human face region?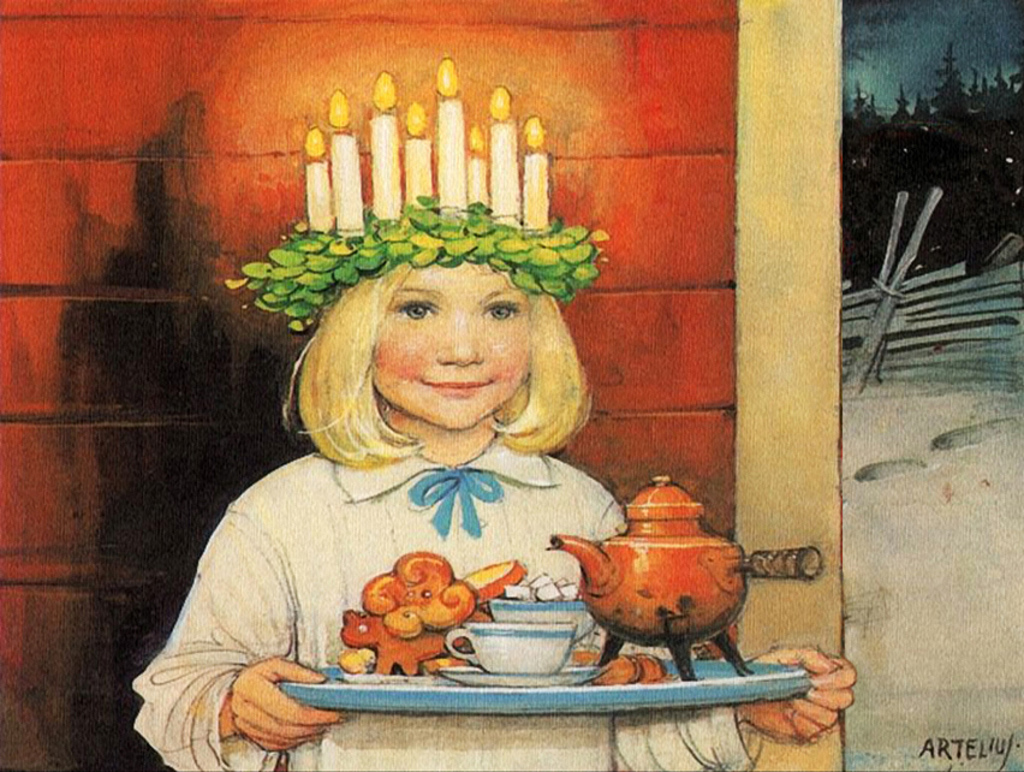
x1=371, y1=266, x2=529, y2=428
